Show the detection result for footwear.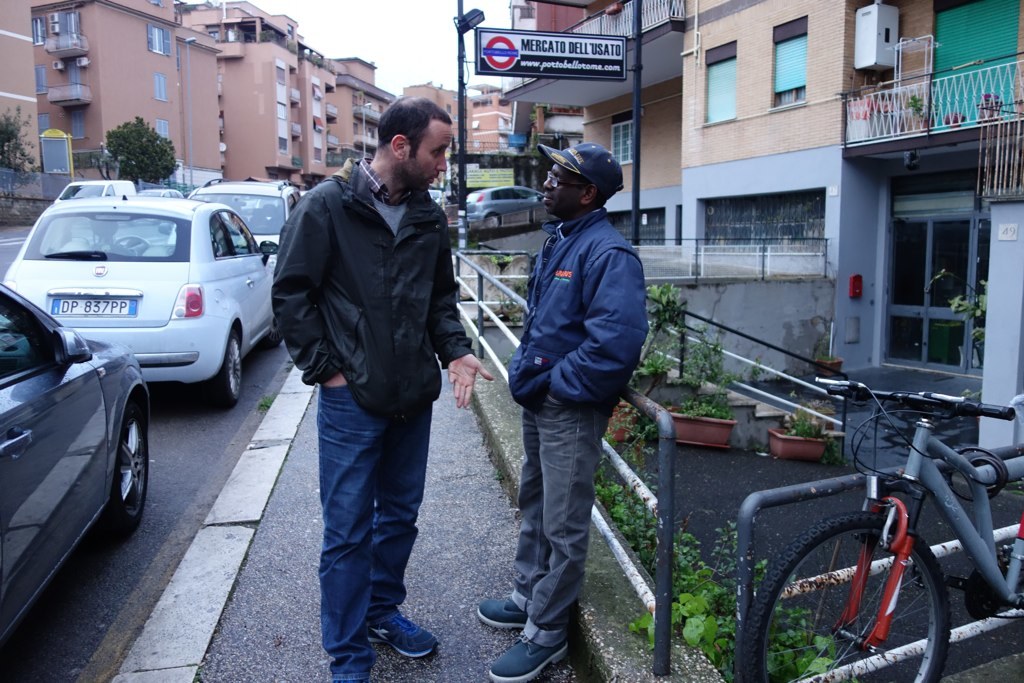
l=370, t=586, r=438, b=669.
